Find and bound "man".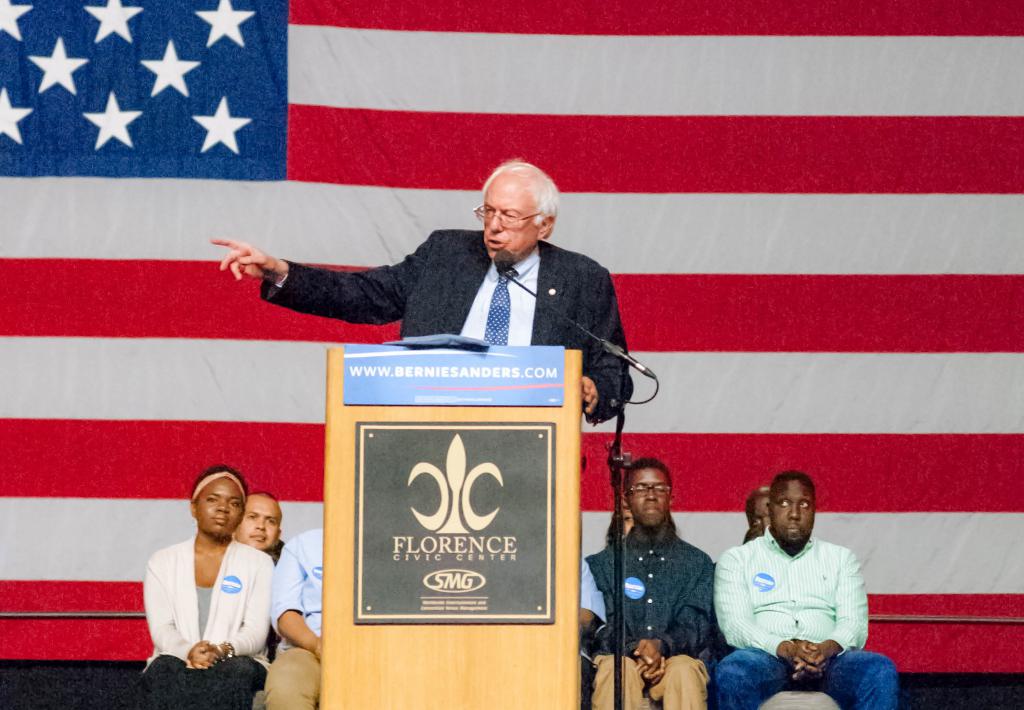
Bound: BBox(706, 472, 906, 709).
